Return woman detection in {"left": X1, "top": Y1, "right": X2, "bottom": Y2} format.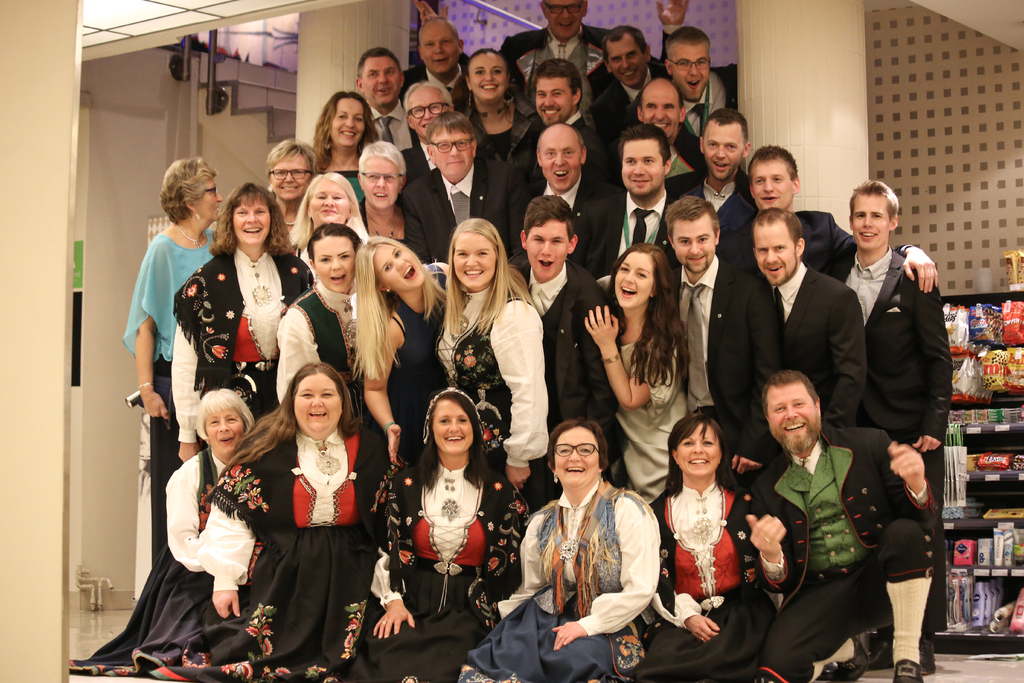
{"left": 426, "top": 213, "right": 555, "bottom": 509}.
